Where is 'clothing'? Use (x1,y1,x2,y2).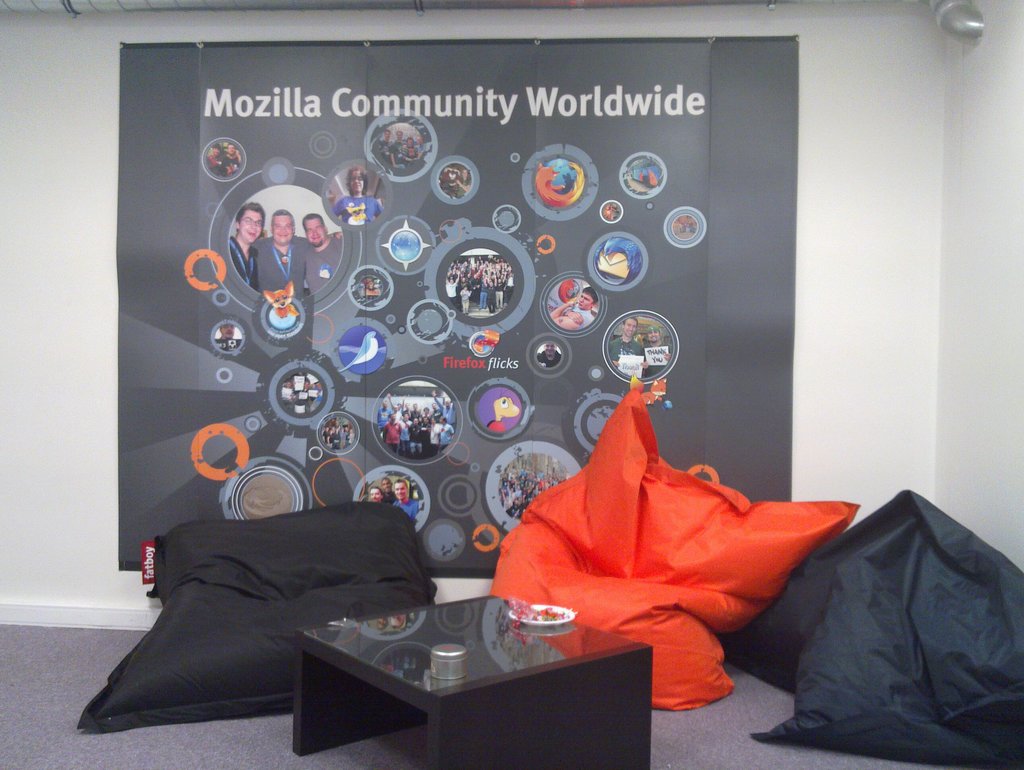
(613,336,647,361).
